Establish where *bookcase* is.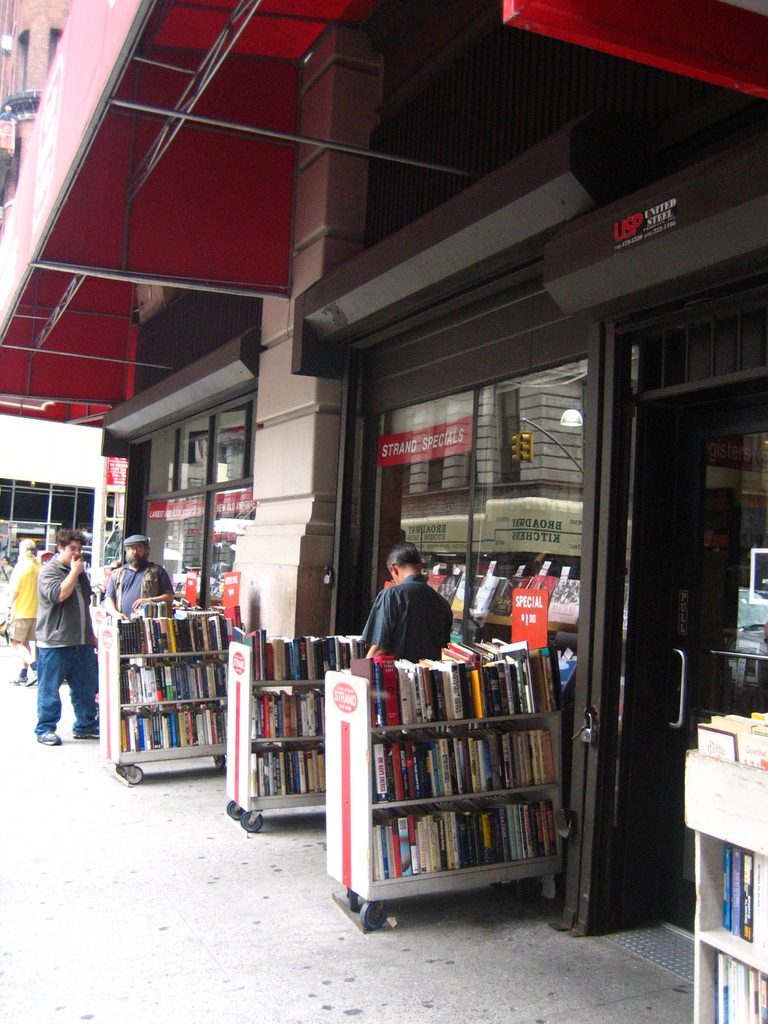
Established at {"x1": 678, "y1": 718, "x2": 767, "y2": 1023}.
